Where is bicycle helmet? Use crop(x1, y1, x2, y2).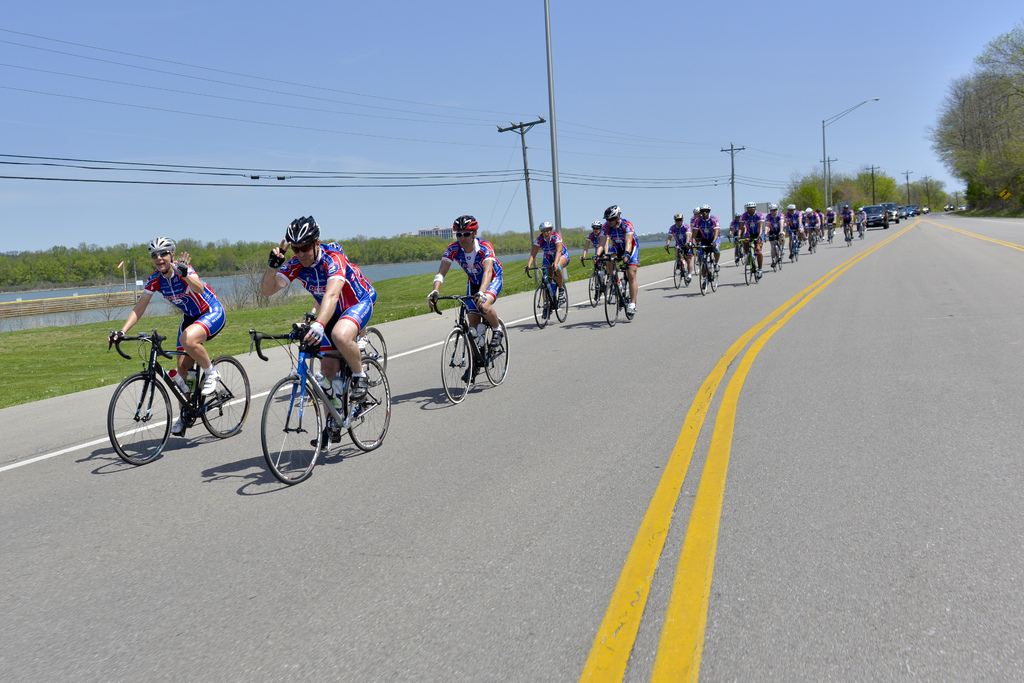
crop(591, 220, 601, 227).
